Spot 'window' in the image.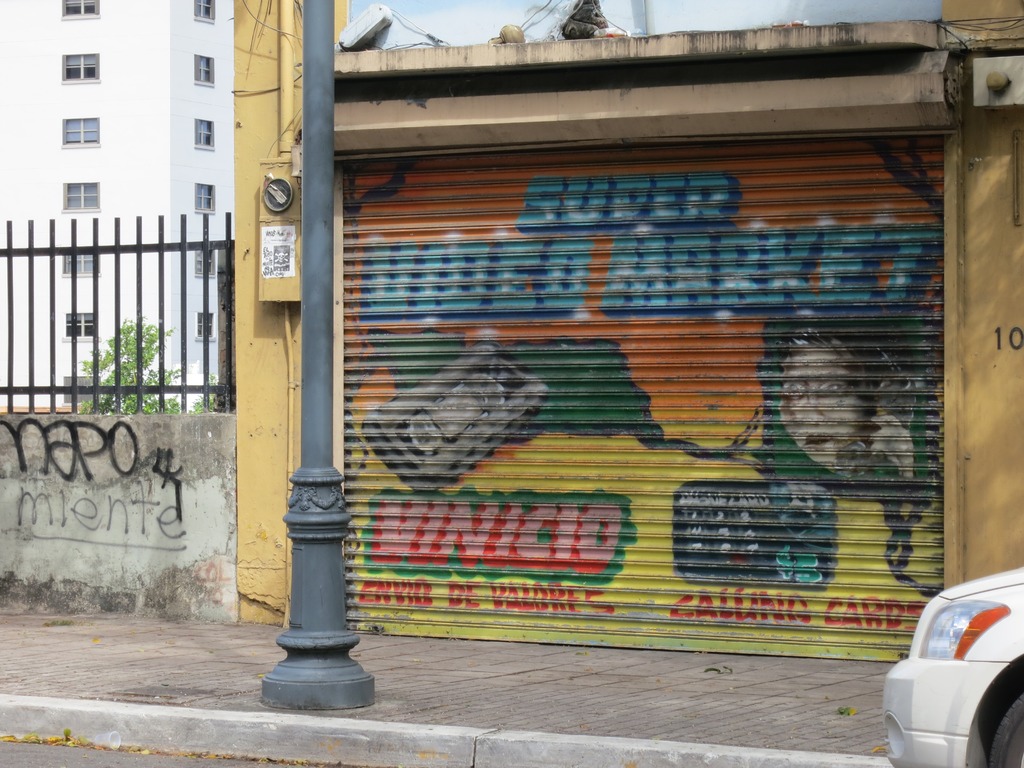
'window' found at x1=193 y1=184 x2=218 y2=216.
